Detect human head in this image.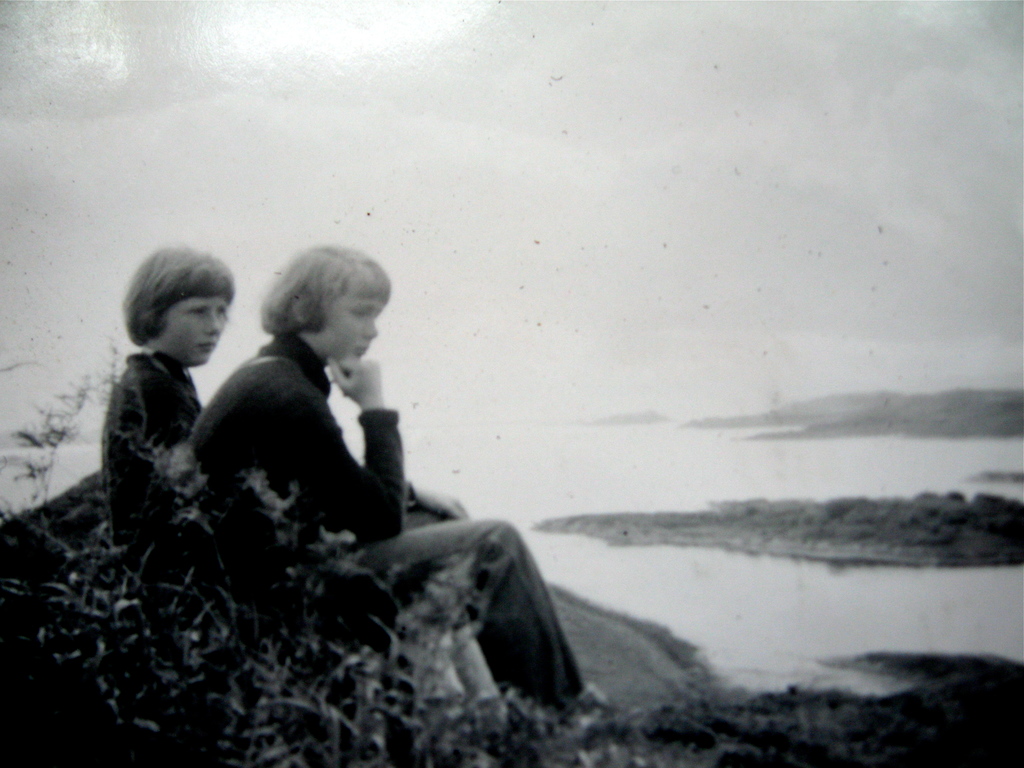
Detection: BBox(277, 245, 394, 371).
